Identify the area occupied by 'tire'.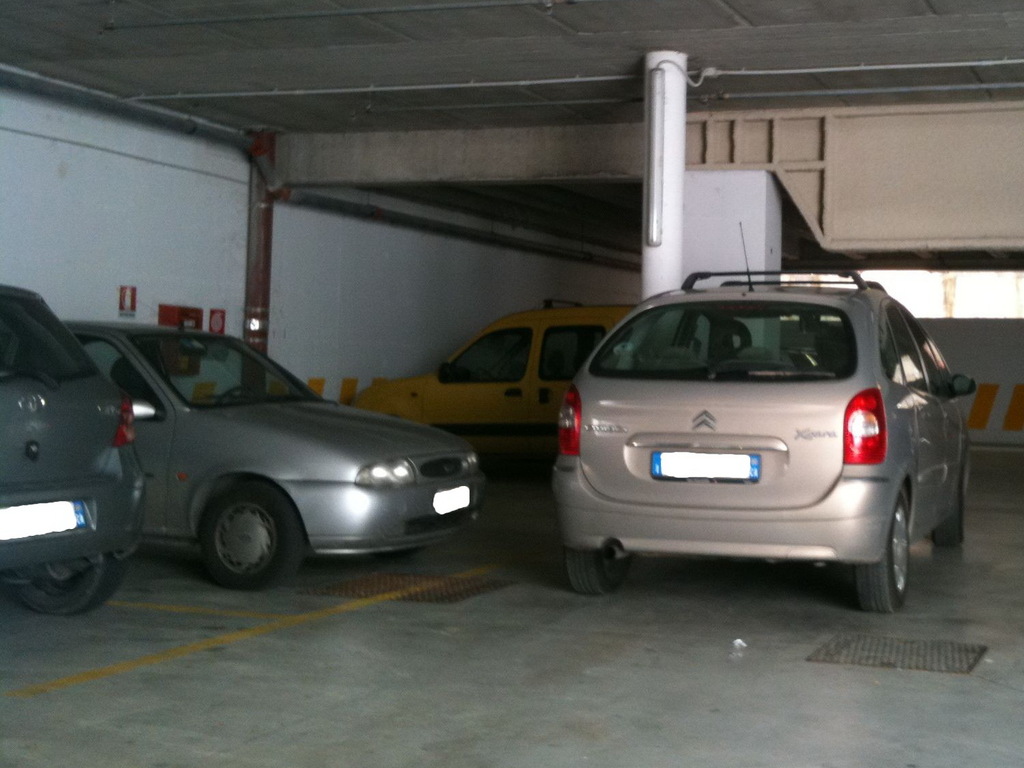
Area: [left=195, top=474, right=306, bottom=595].
